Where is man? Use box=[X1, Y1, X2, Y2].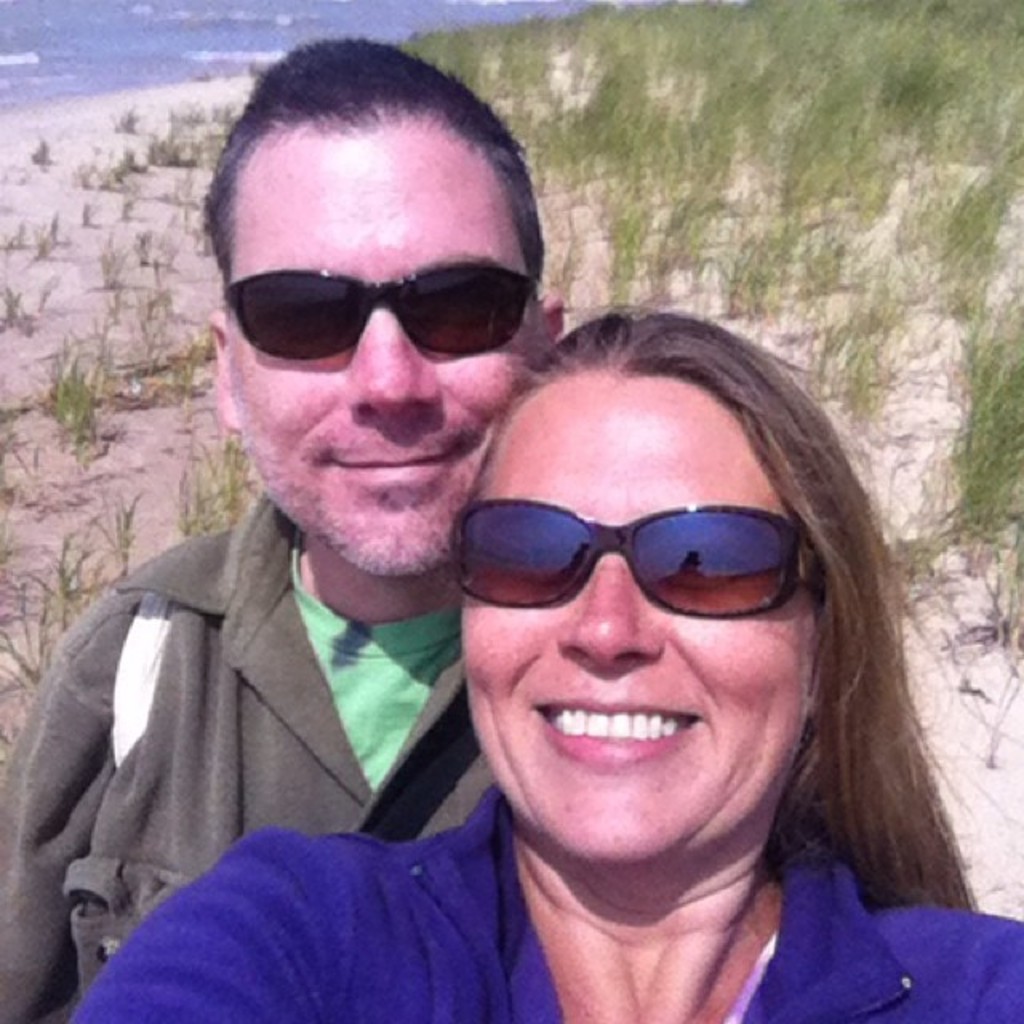
box=[30, 114, 581, 1011].
